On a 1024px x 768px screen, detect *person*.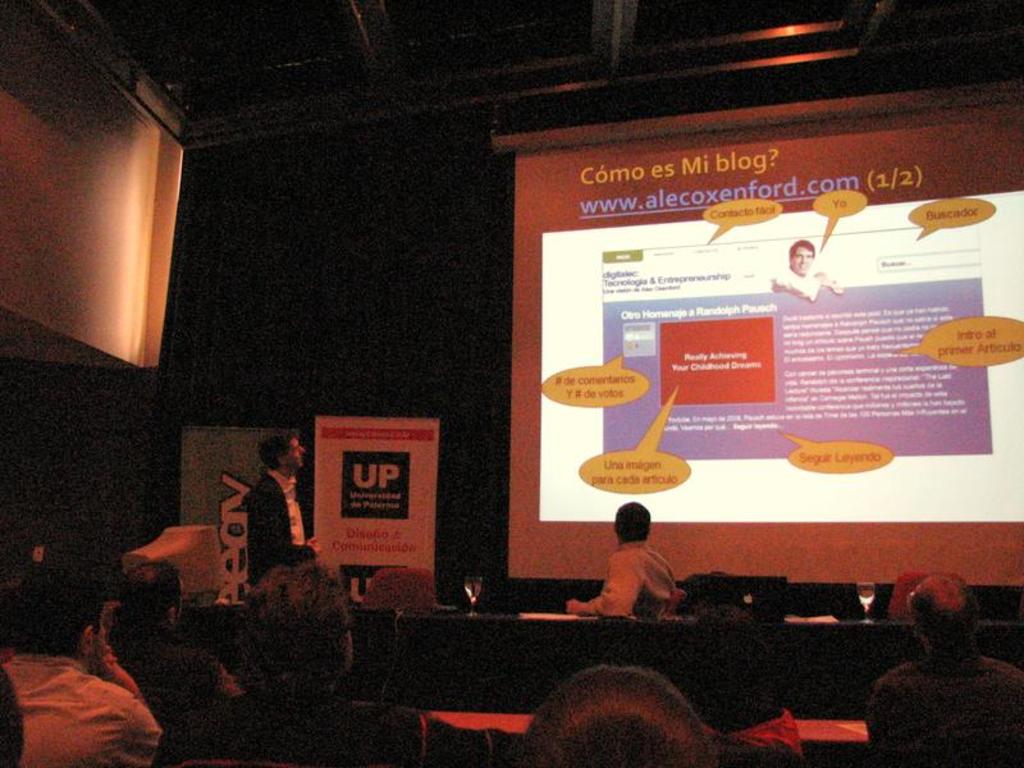
Rect(520, 657, 728, 767).
